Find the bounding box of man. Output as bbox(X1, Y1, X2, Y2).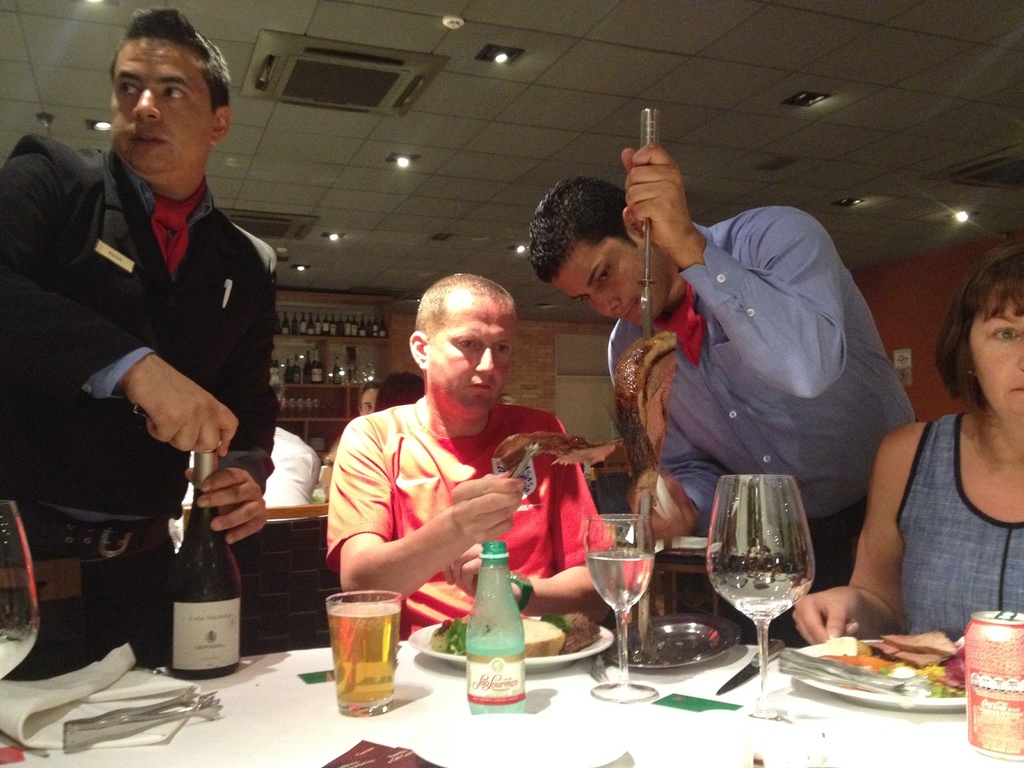
bbox(324, 381, 386, 467).
